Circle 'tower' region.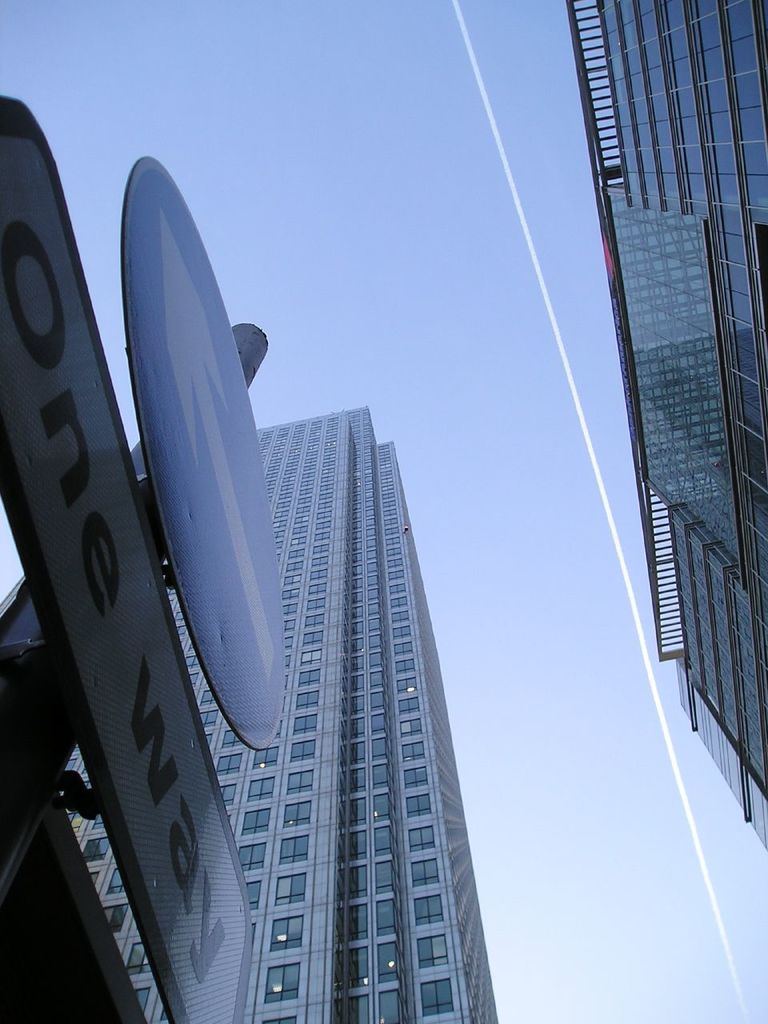
Region: [563, 0, 767, 838].
